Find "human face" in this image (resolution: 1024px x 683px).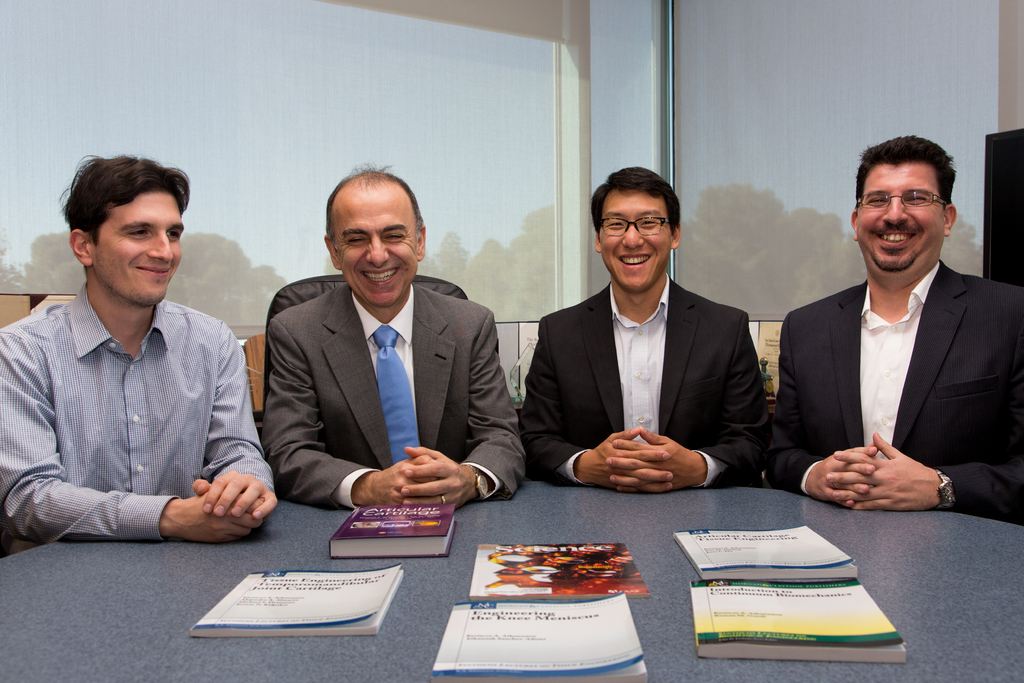
[599,192,671,289].
